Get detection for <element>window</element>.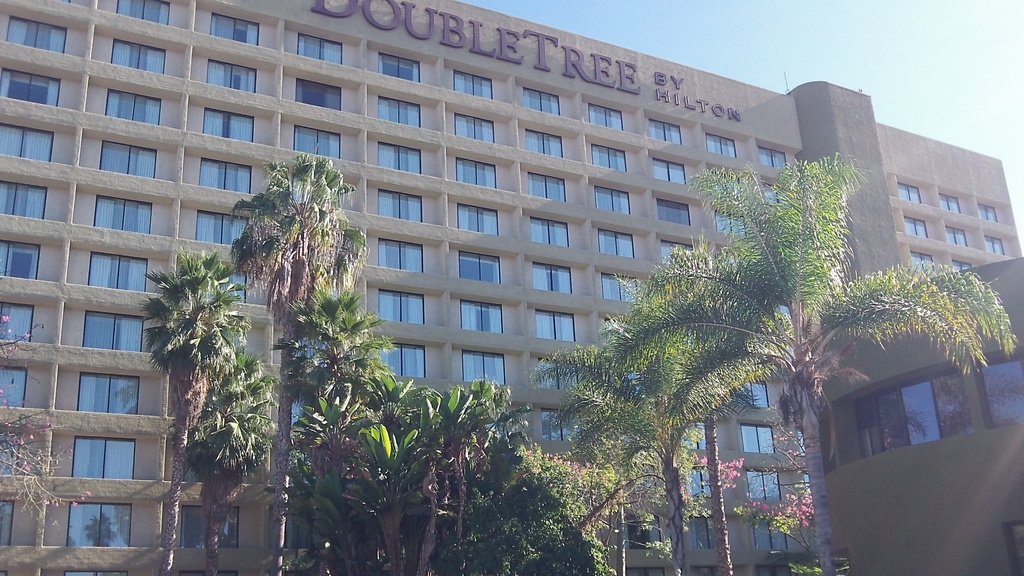
Detection: [x1=113, y1=38, x2=165, y2=76].
